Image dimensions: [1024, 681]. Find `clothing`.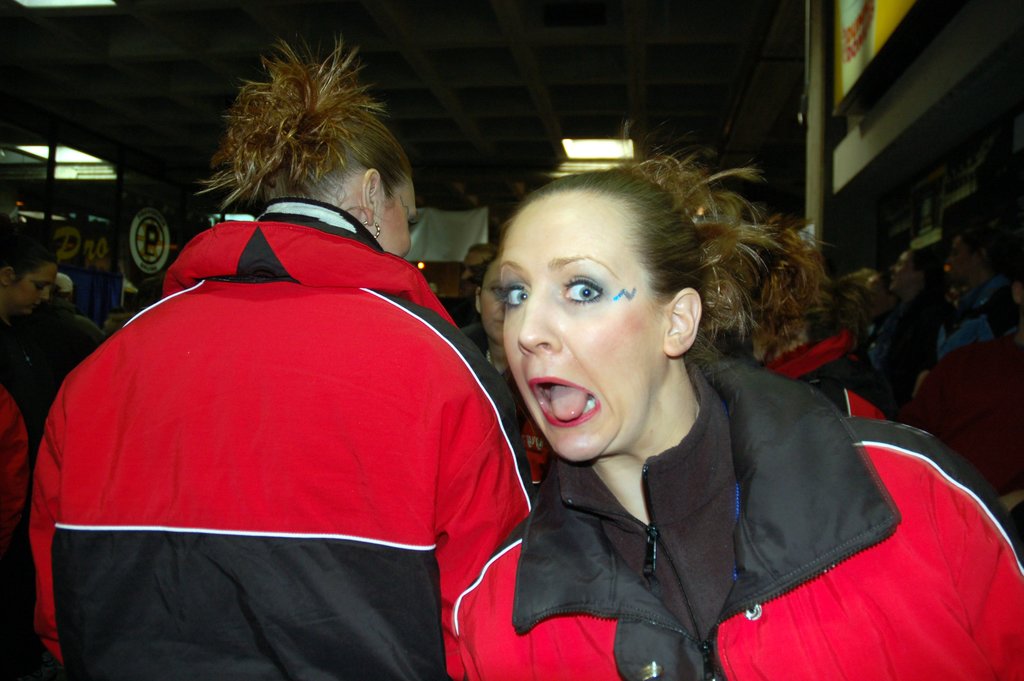
pyautogui.locateOnScreen(31, 303, 99, 393).
